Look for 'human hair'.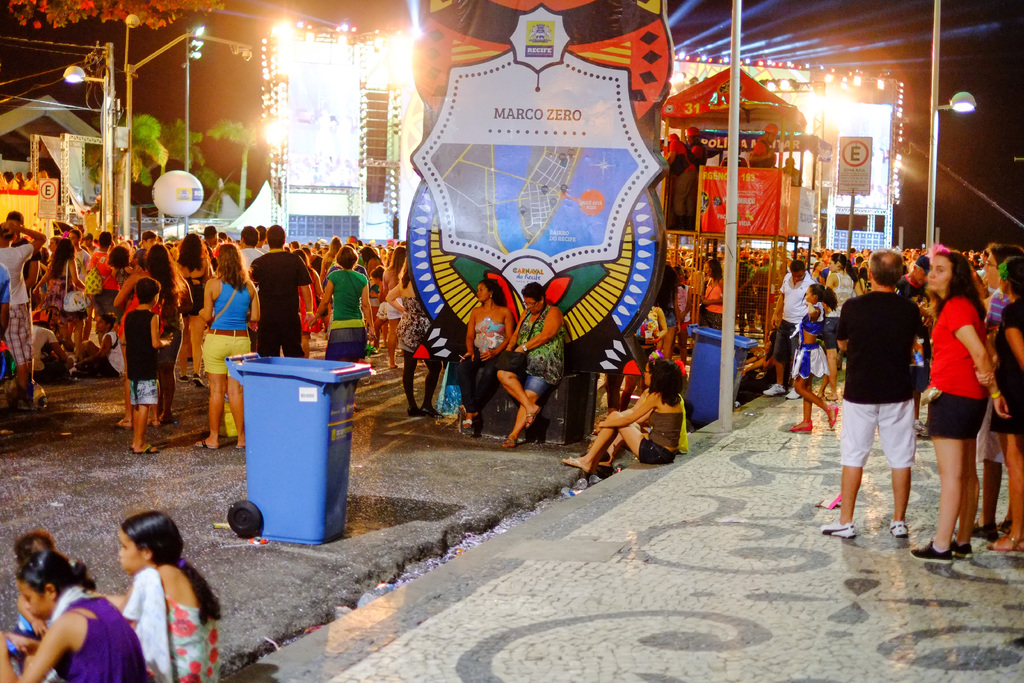
Found: 266,222,287,247.
